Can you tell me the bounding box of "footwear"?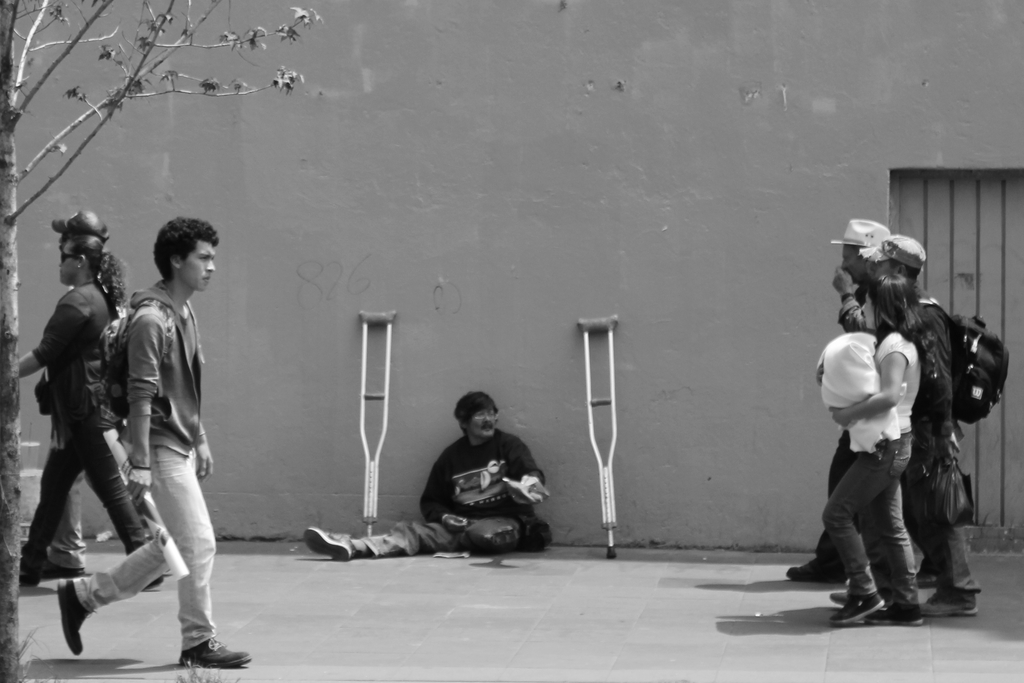
bbox=(12, 559, 41, 591).
